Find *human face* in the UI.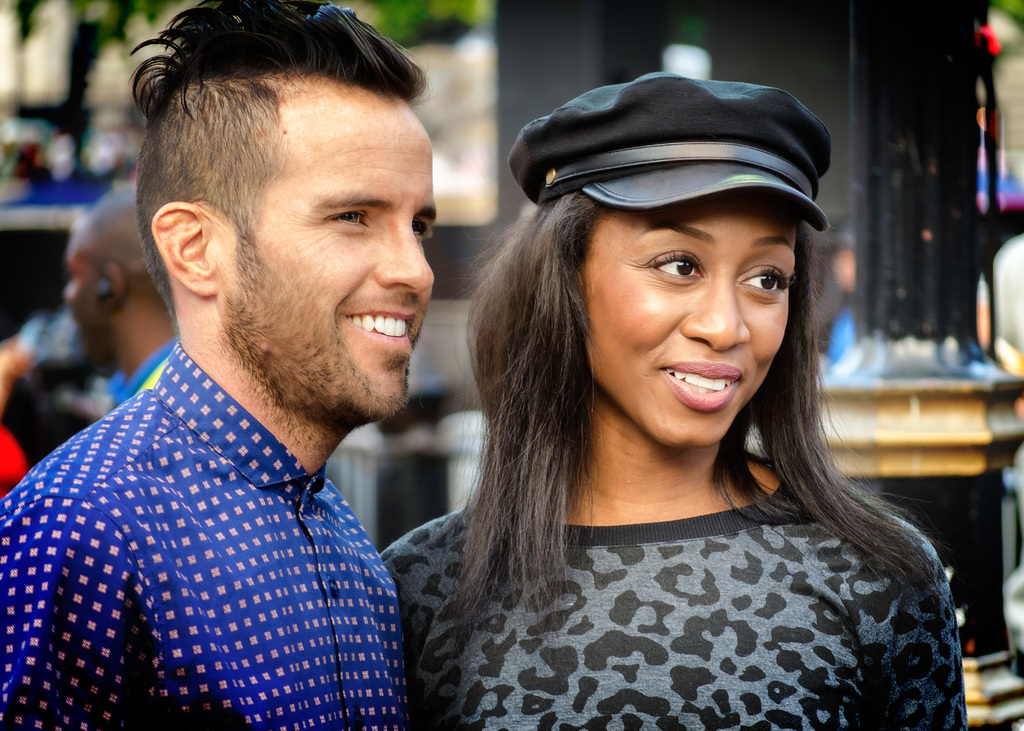
UI element at l=583, t=192, r=815, b=447.
